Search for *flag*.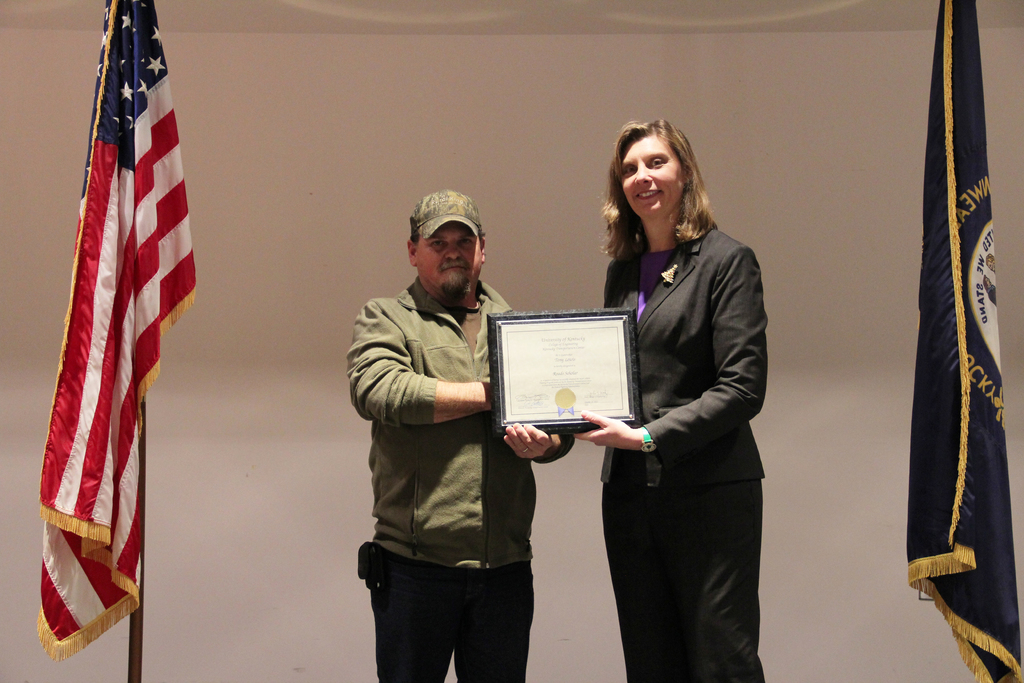
Found at [35, 0, 193, 654].
